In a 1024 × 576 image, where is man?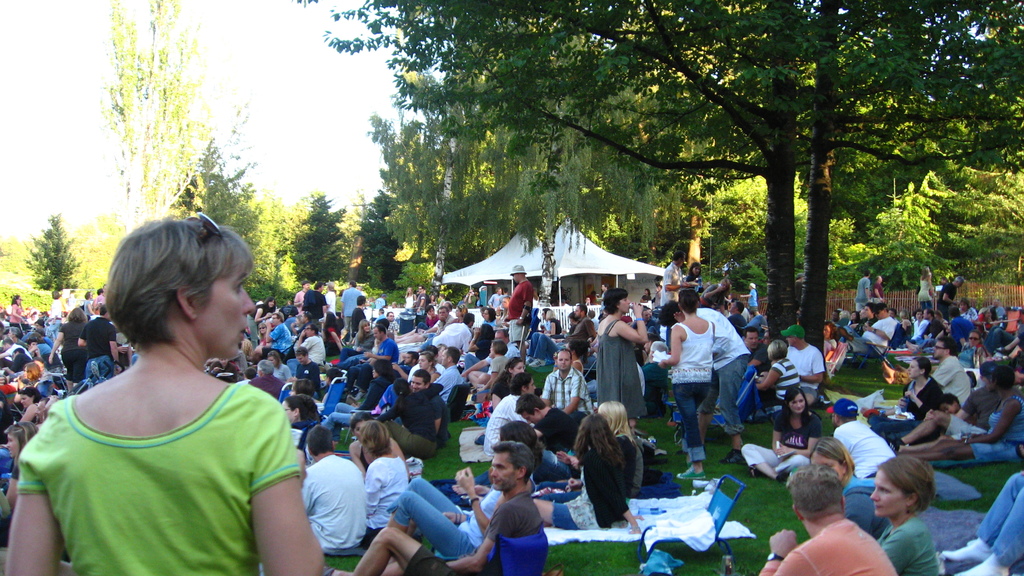
248,356,288,398.
